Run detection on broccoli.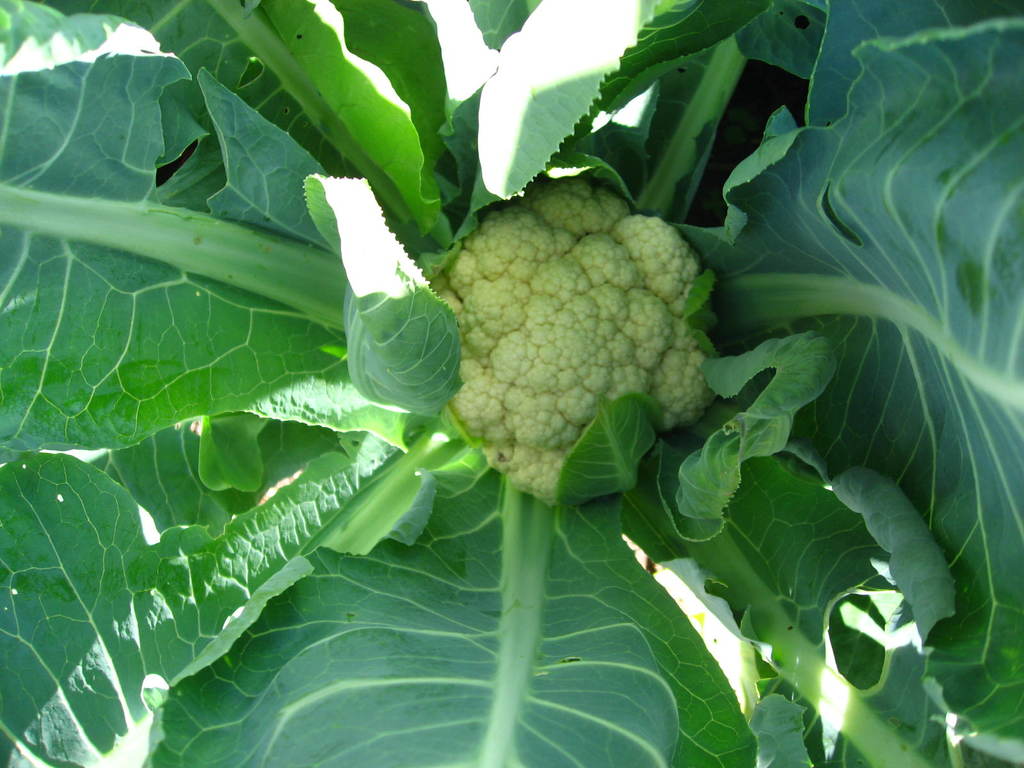
Result: [426, 177, 719, 505].
